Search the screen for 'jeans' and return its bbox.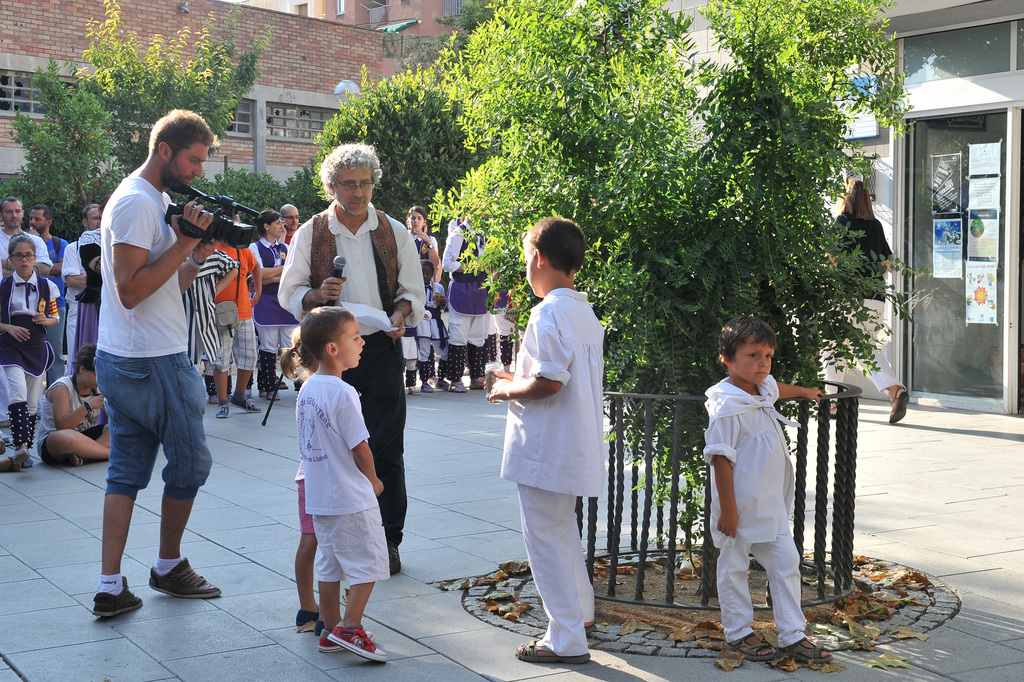
Found: left=340, top=328, right=417, bottom=542.
